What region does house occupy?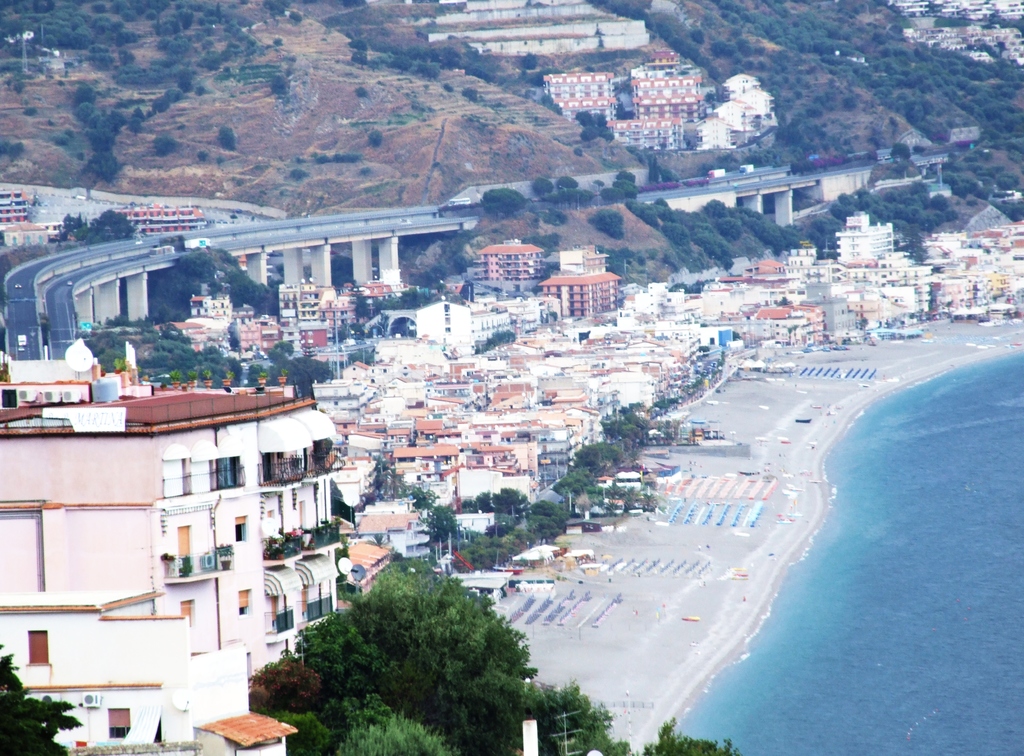
232:313:287:357.
